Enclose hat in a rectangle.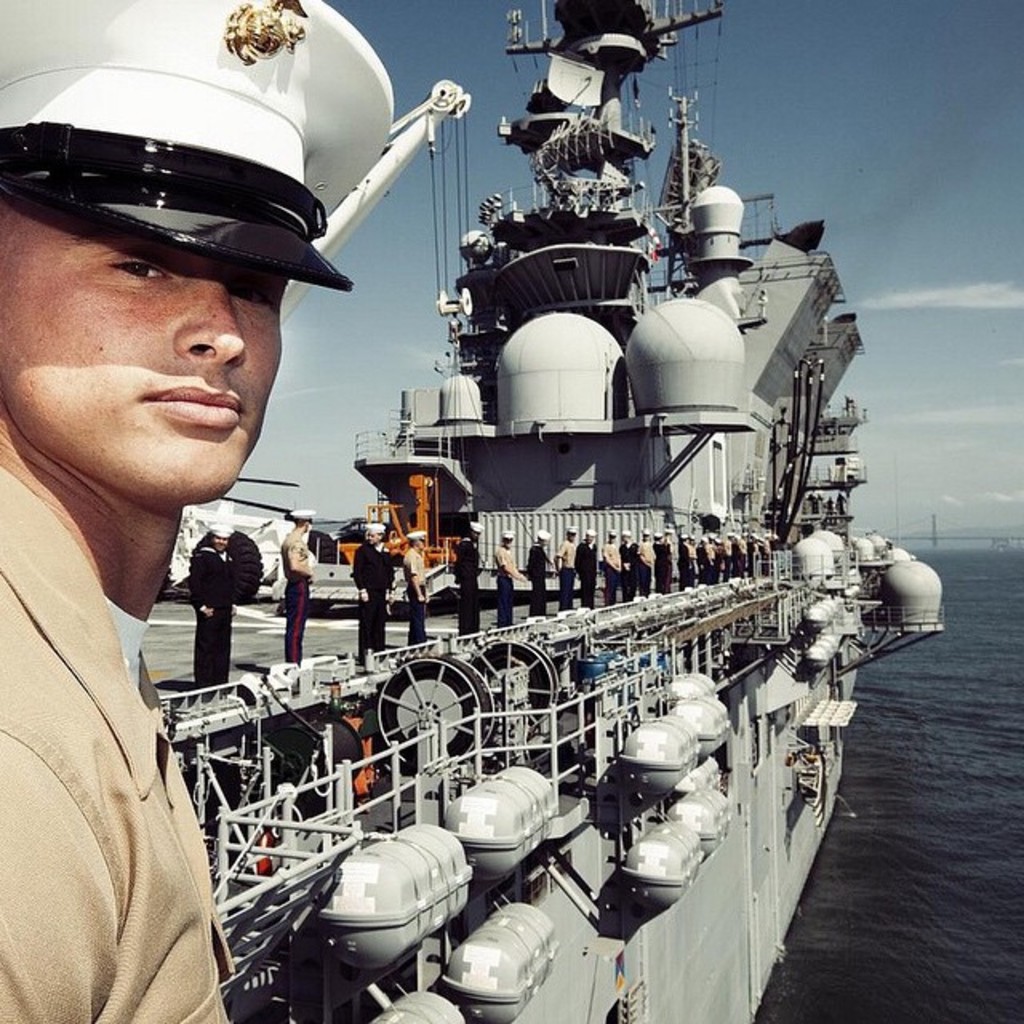
x1=472, y1=523, x2=485, y2=538.
